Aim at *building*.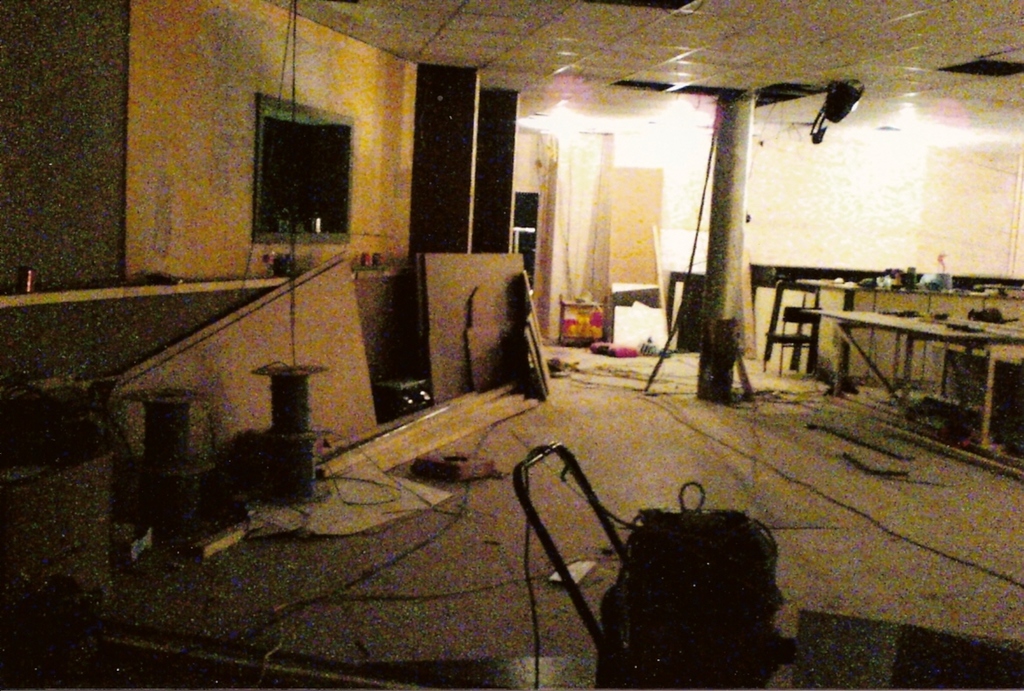
Aimed at (0,0,1023,690).
